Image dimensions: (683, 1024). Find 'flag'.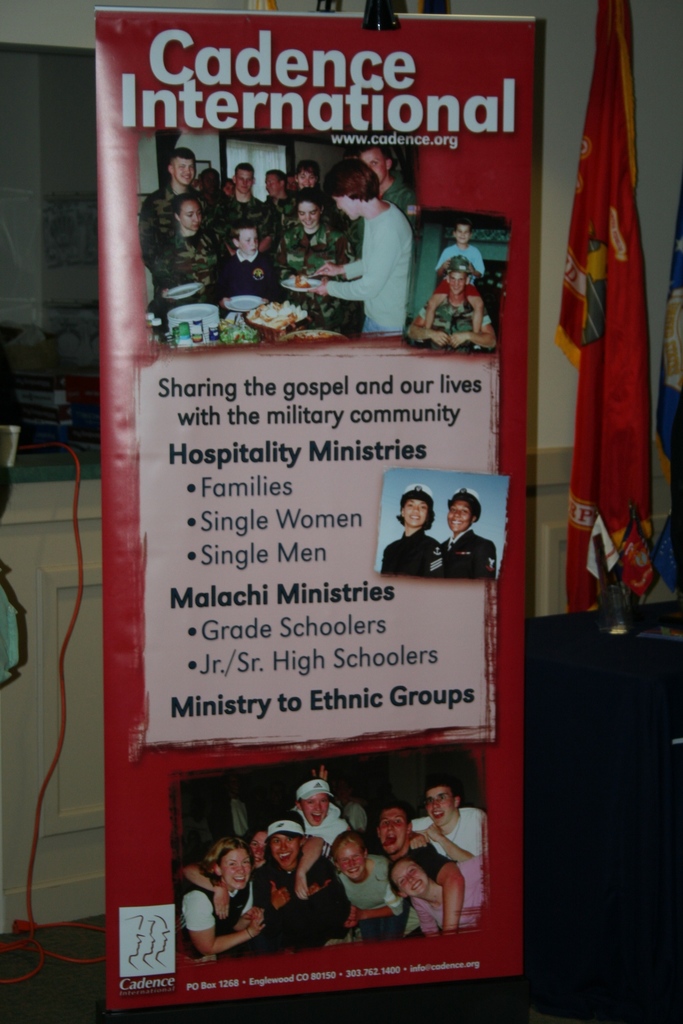
(x1=659, y1=199, x2=682, y2=601).
